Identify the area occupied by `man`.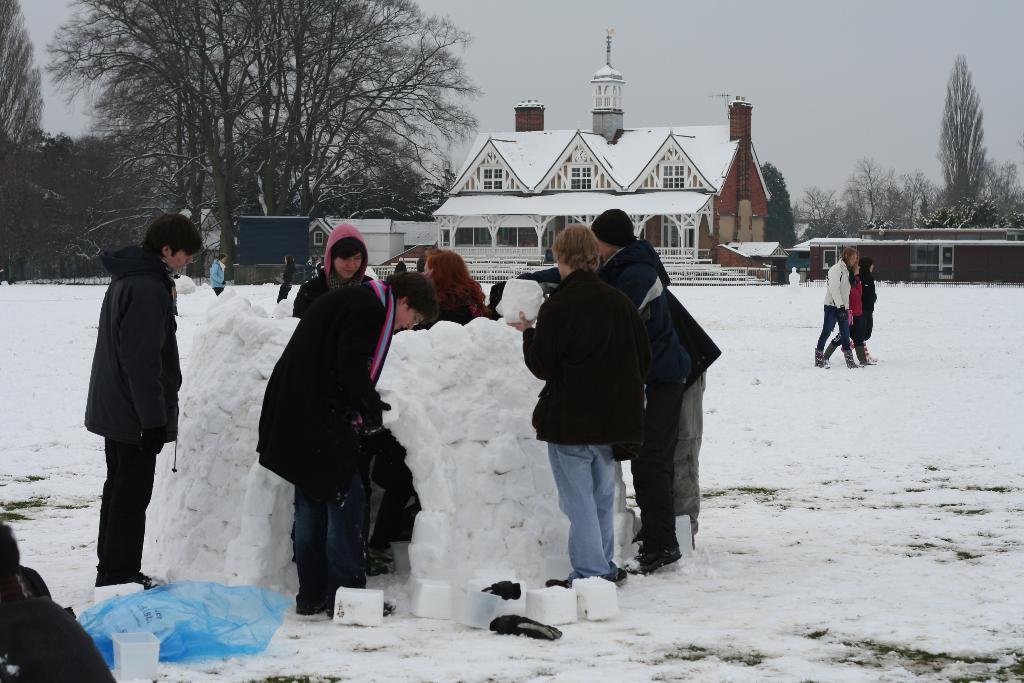
Area: [75,213,188,591].
